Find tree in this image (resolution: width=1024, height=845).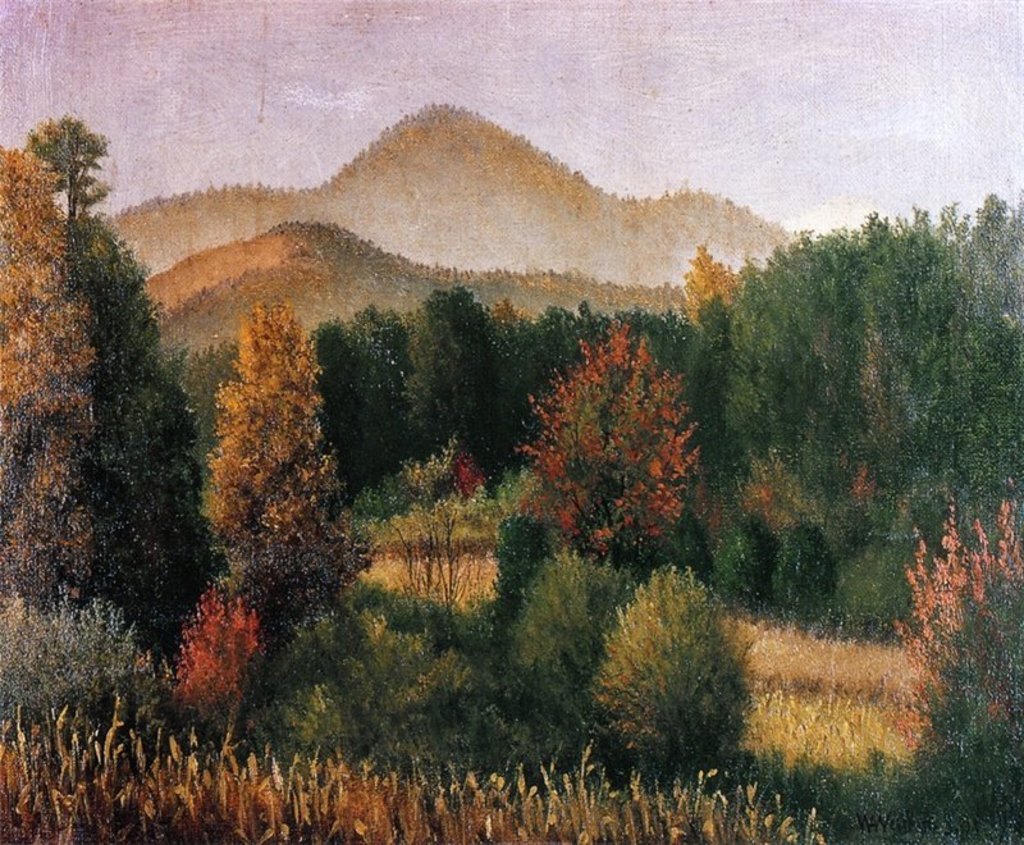
[524, 300, 712, 589].
